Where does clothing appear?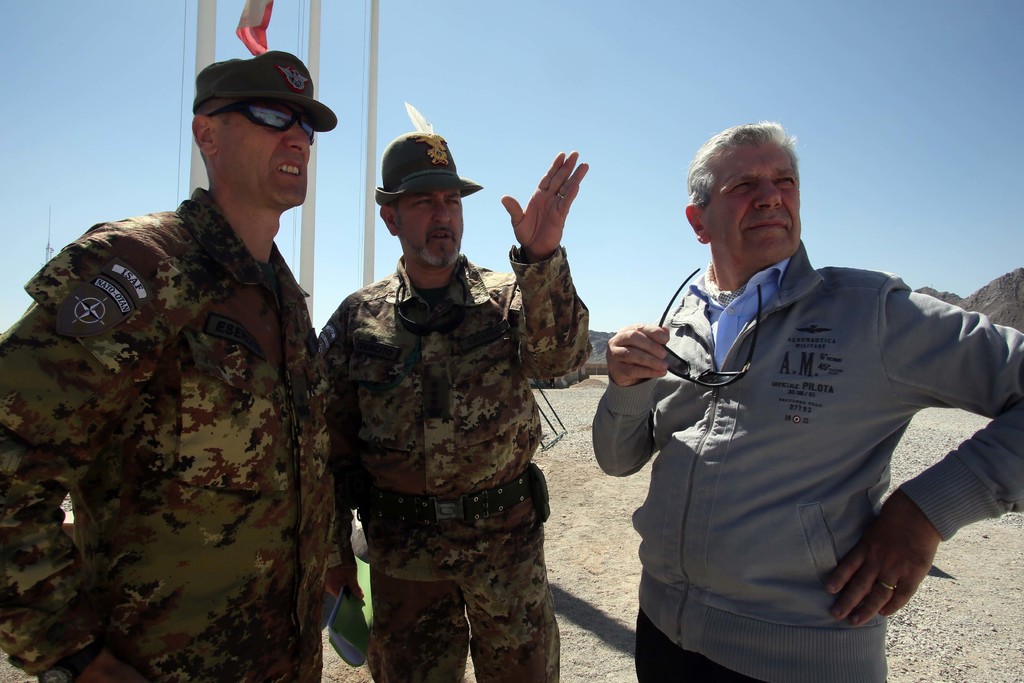
Appears at crop(315, 247, 592, 682).
